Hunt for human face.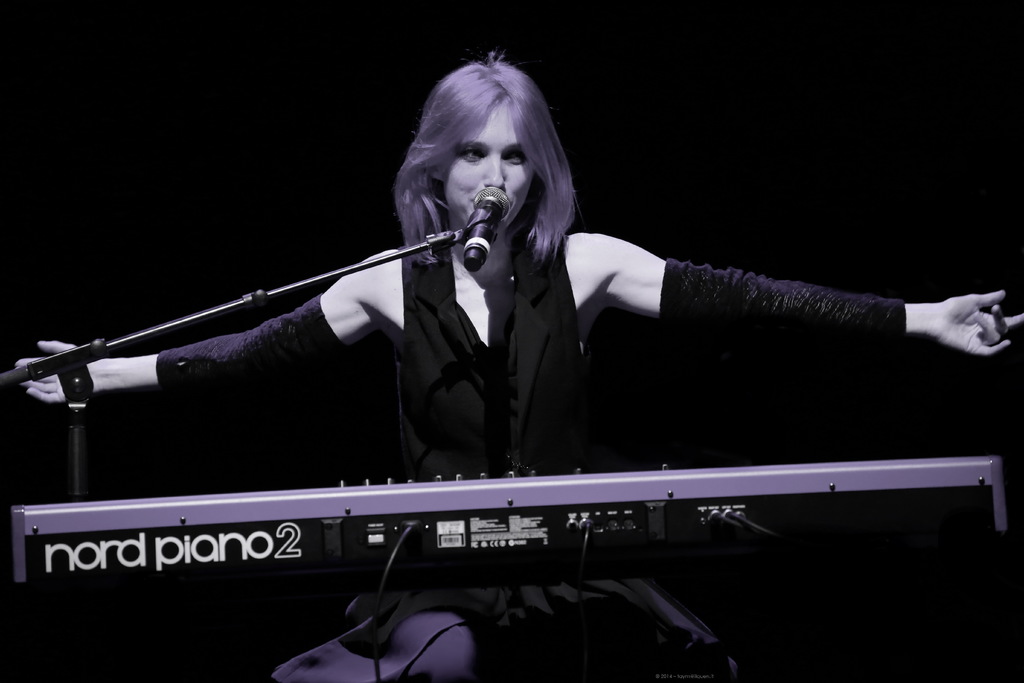
Hunted down at region(440, 109, 550, 238).
